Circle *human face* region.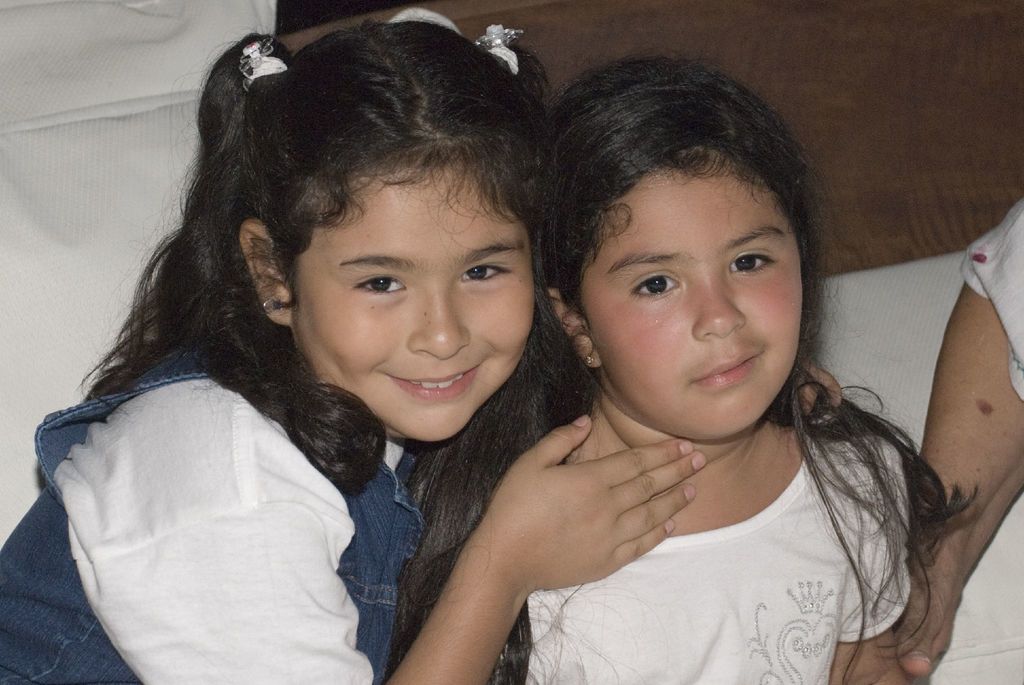
Region: bbox=(581, 160, 801, 437).
